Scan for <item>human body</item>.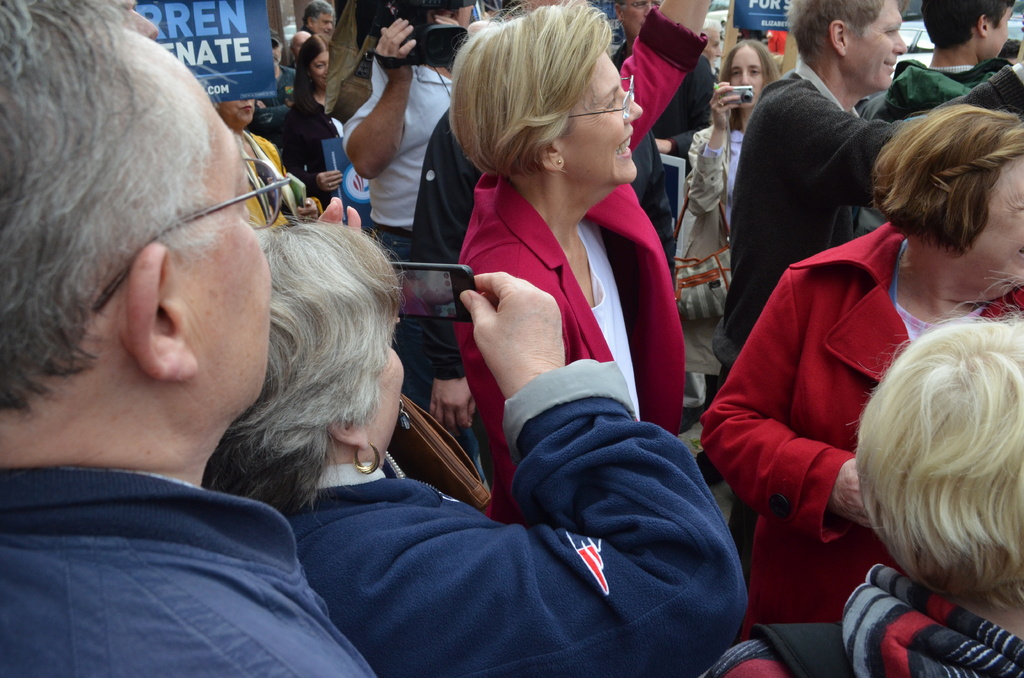
Scan result: detection(699, 105, 1023, 622).
